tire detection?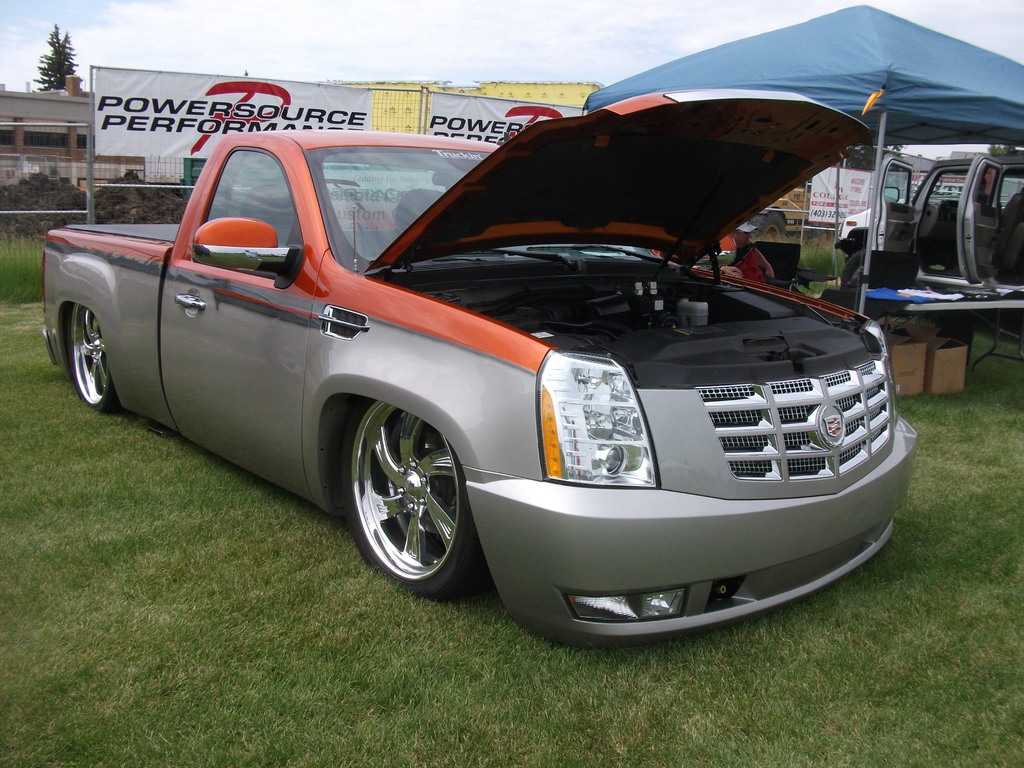
840, 249, 875, 282
